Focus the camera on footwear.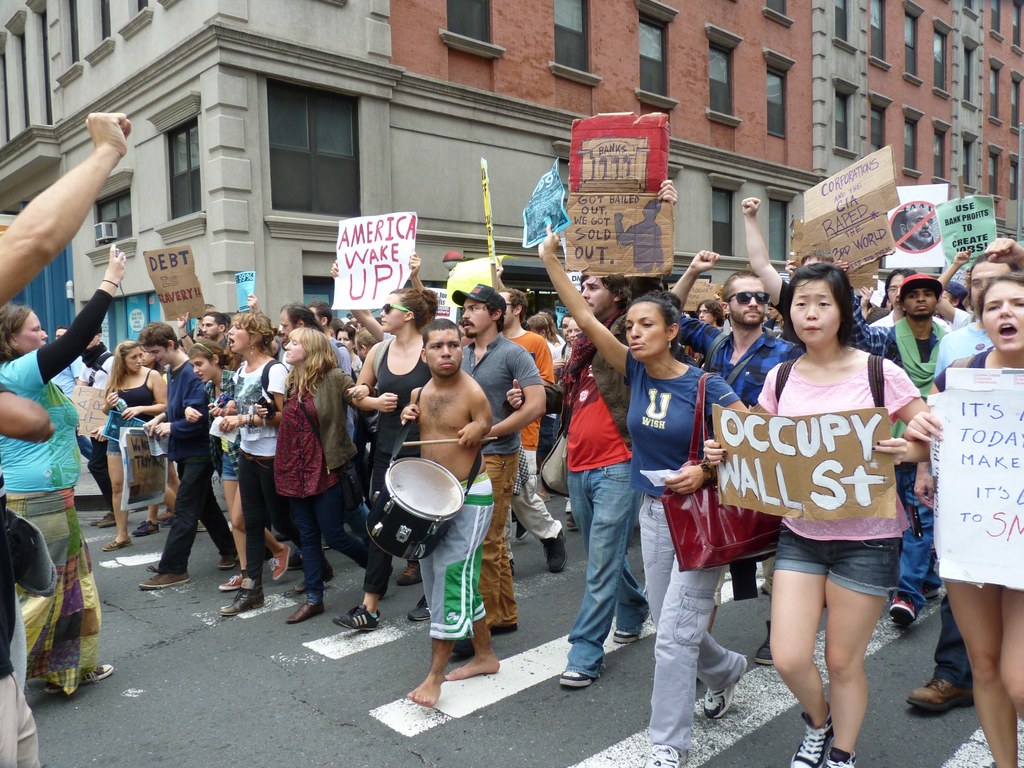
Focus region: box(139, 566, 191, 589).
